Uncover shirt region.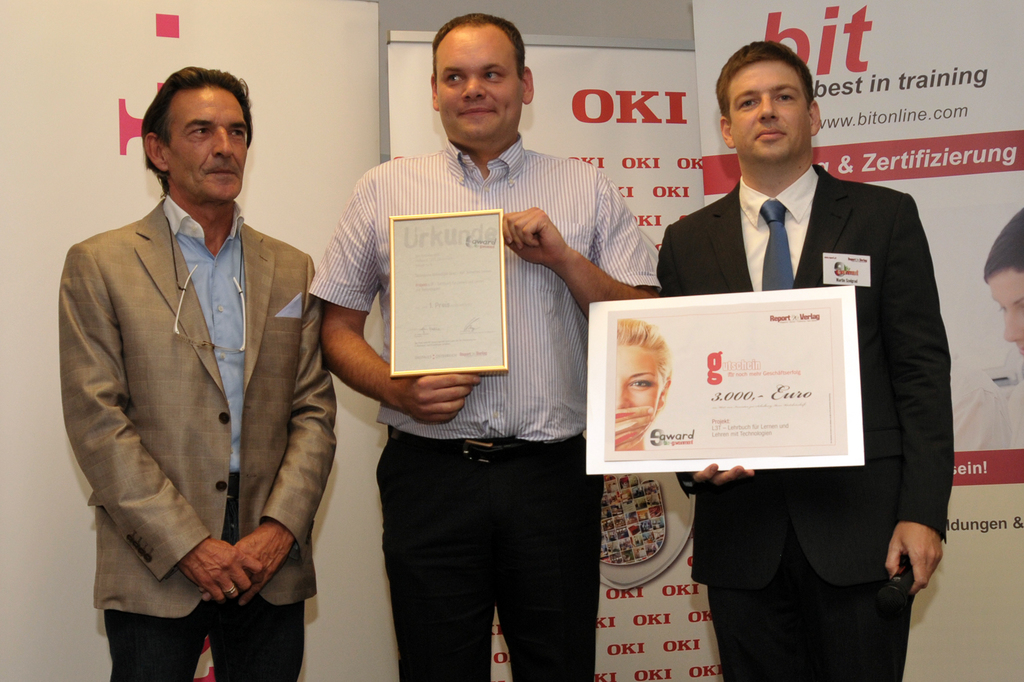
Uncovered: (163,195,246,471).
